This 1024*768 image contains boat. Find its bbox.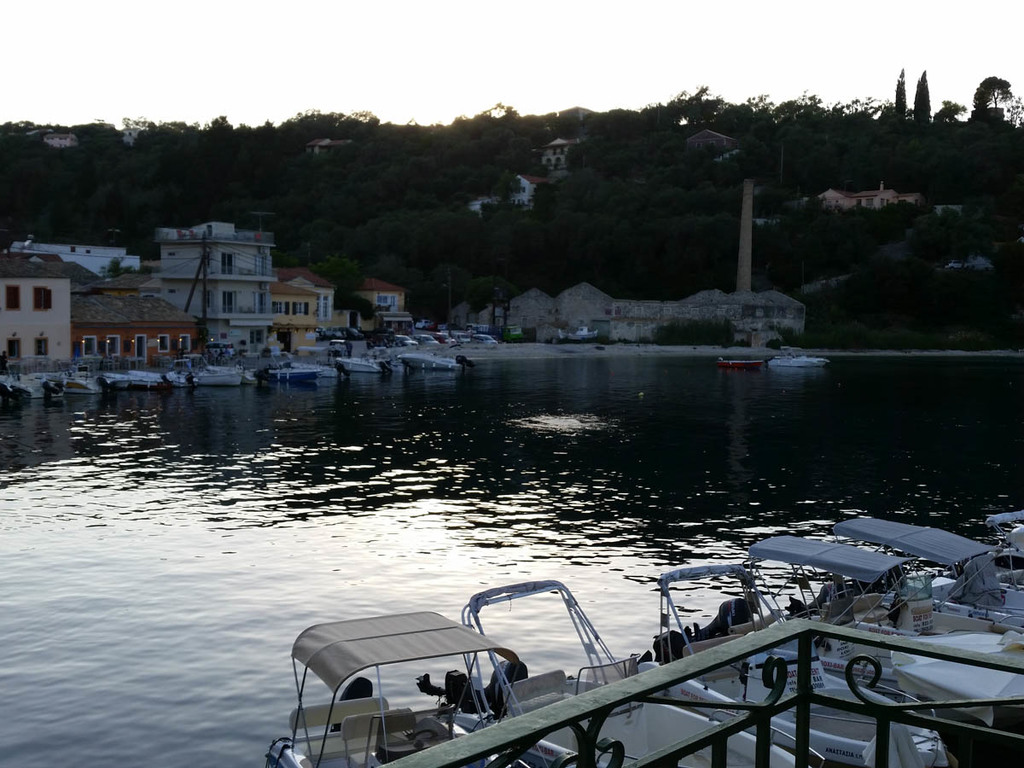
detection(2, 382, 12, 400).
